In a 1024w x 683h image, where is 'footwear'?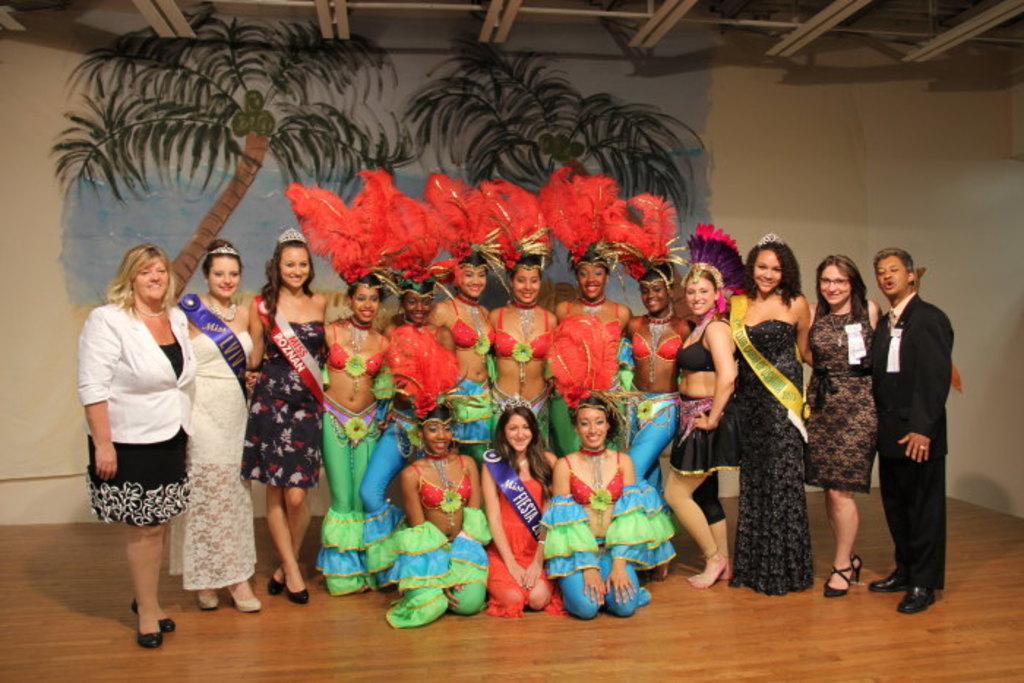
(854,553,860,576).
